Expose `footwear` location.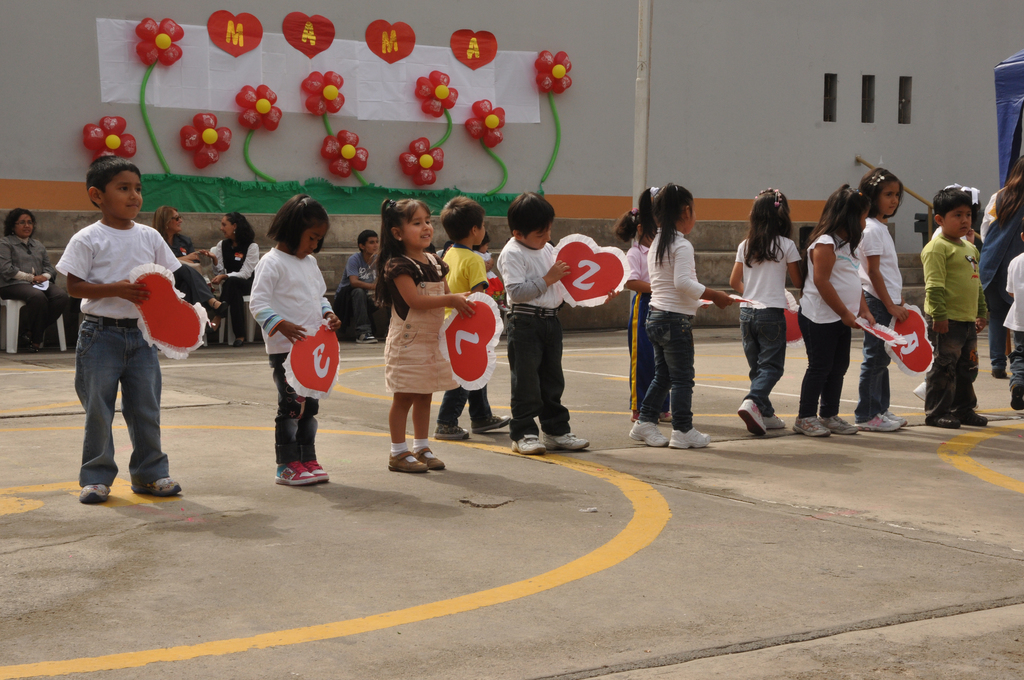
Exposed at left=471, top=409, right=509, bottom=432.
